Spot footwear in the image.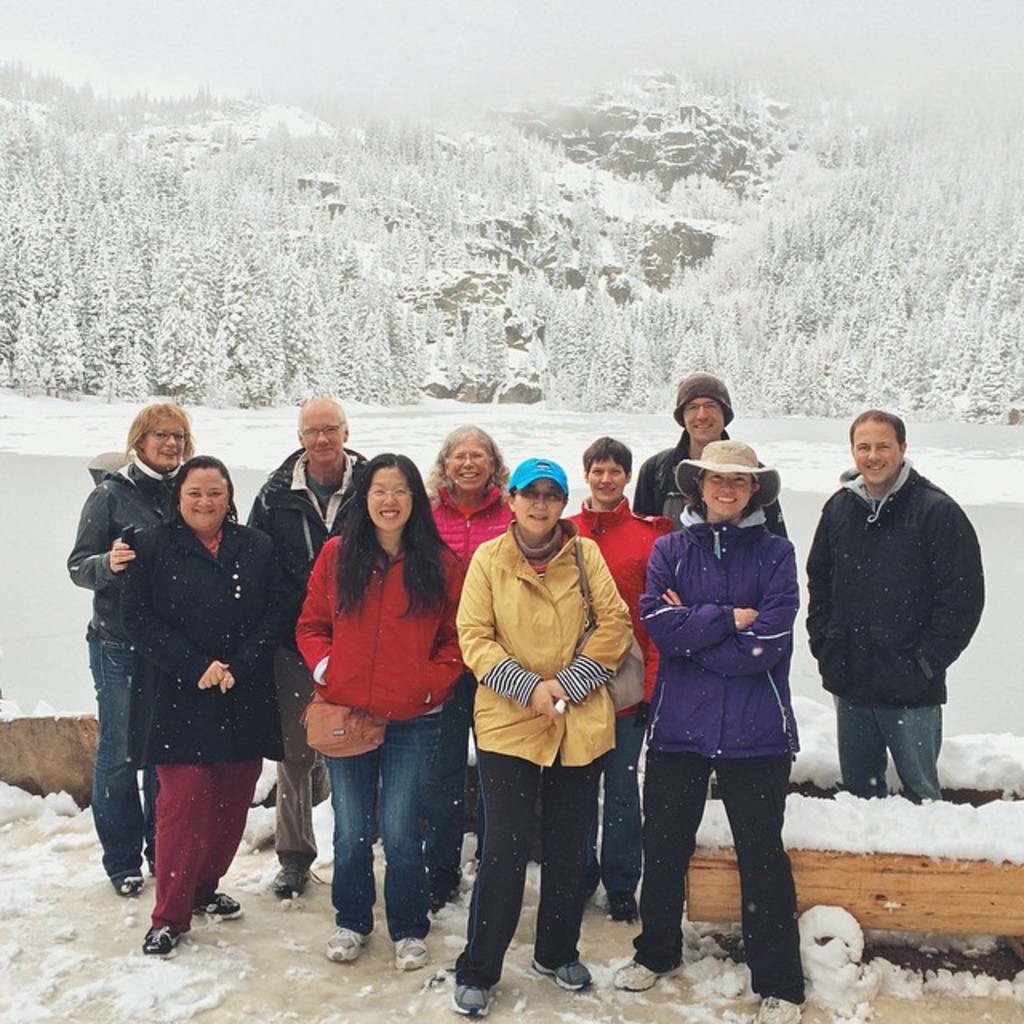
footwear found at (x1=608, y1=955, x2=685, y2=990).
